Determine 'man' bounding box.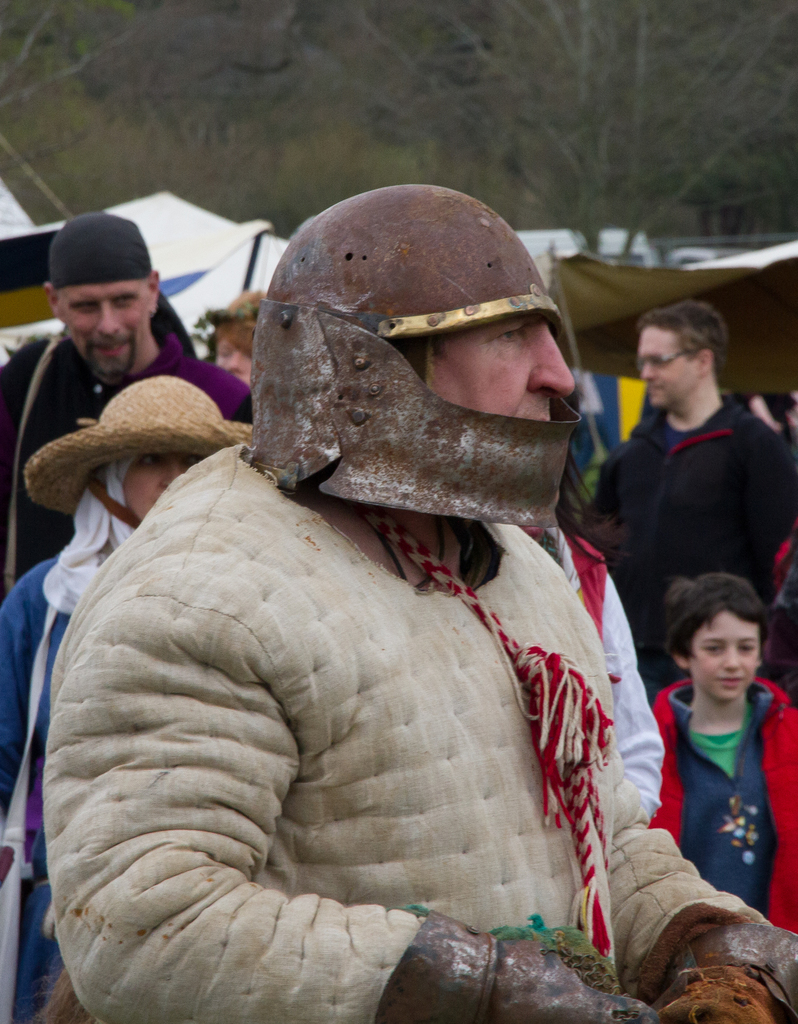
Determined: <region>572, 301, 797, 685</region>.
